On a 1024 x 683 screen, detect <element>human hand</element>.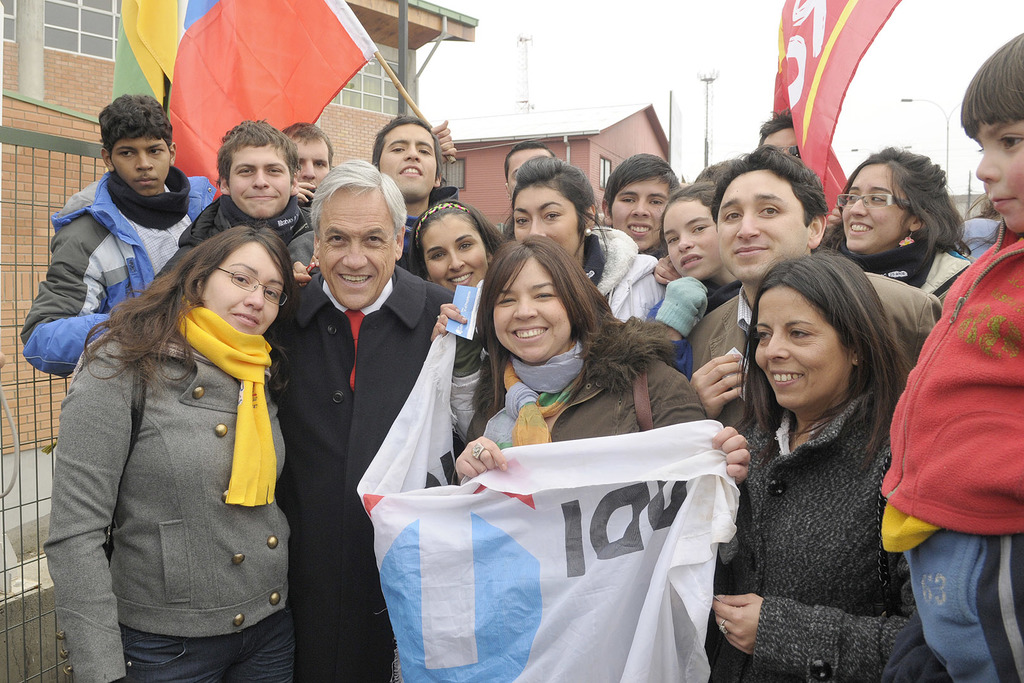
locate(428, 300, 470, 340).
